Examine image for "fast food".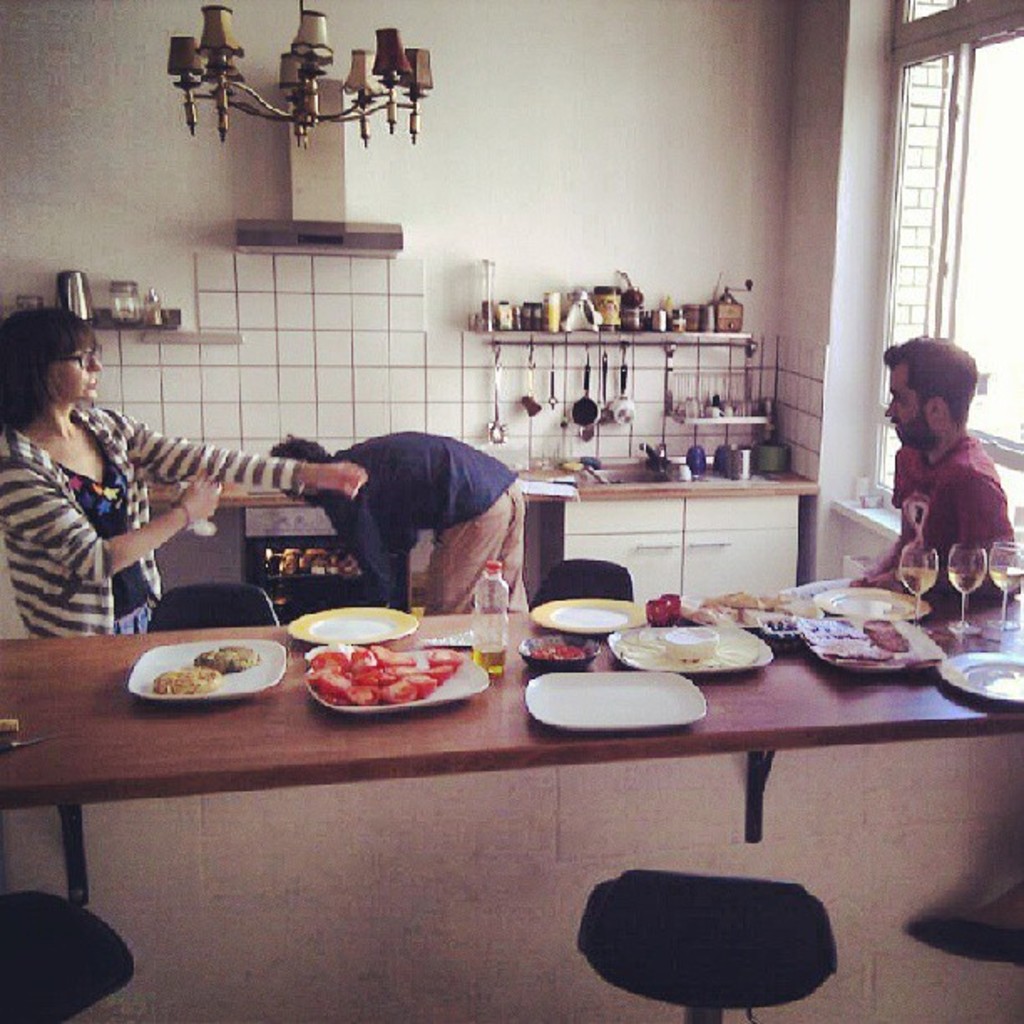
Examination result: left=709, top=591, right=812, bottom=619.
